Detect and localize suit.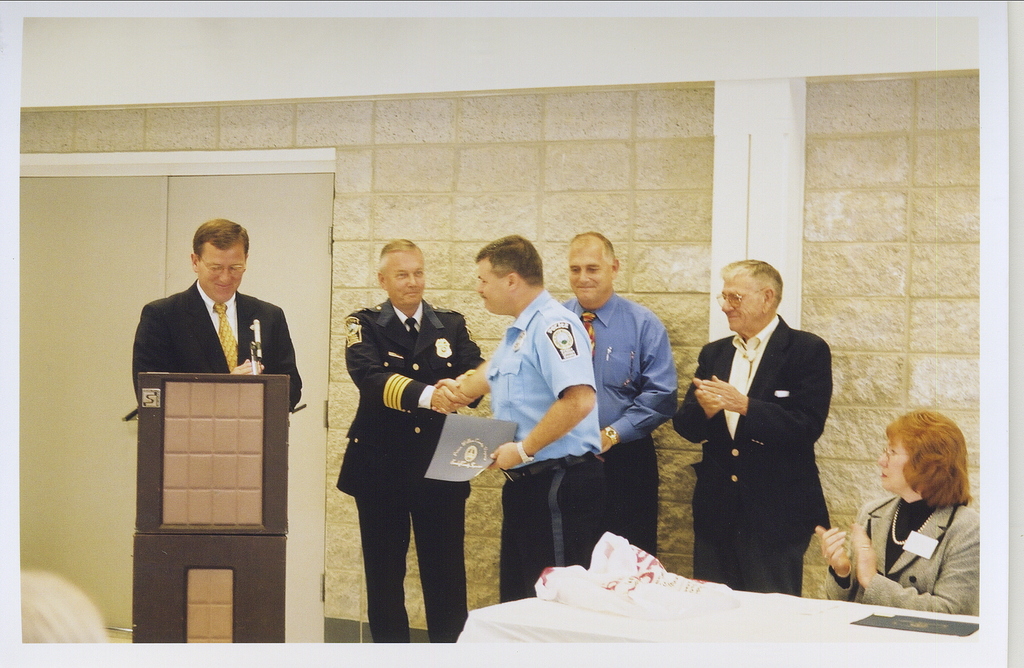
Localized at select_region(337, 297, 483, 649).
